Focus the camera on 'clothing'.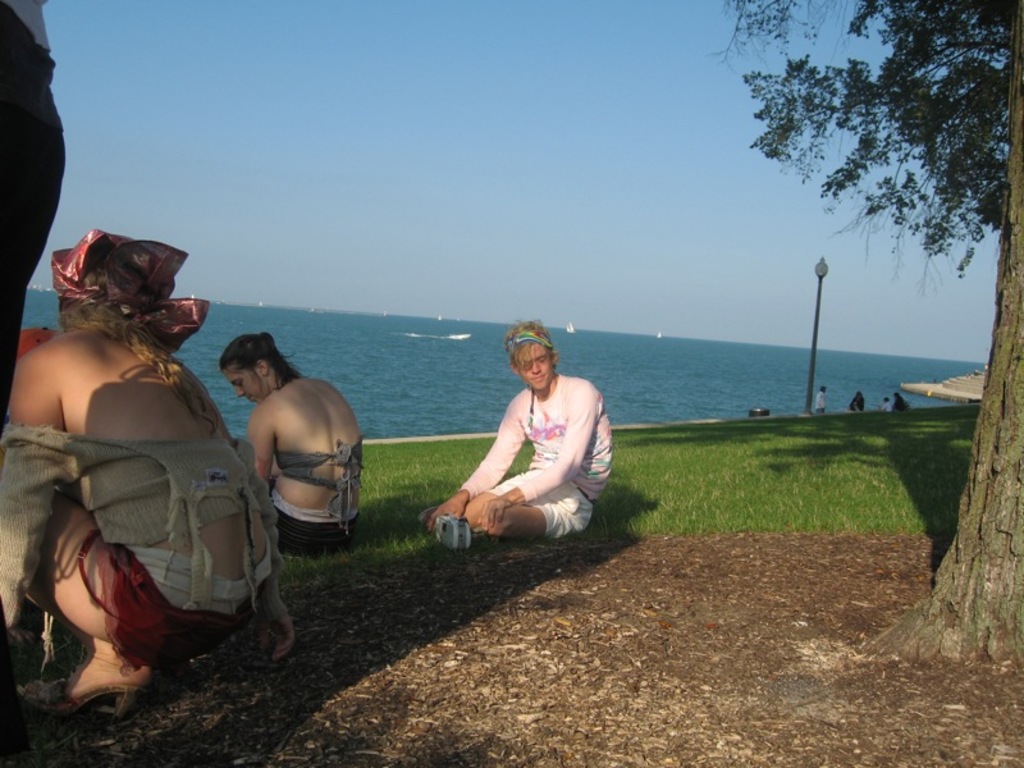
Focus region: (458, 360, 613, 545).
